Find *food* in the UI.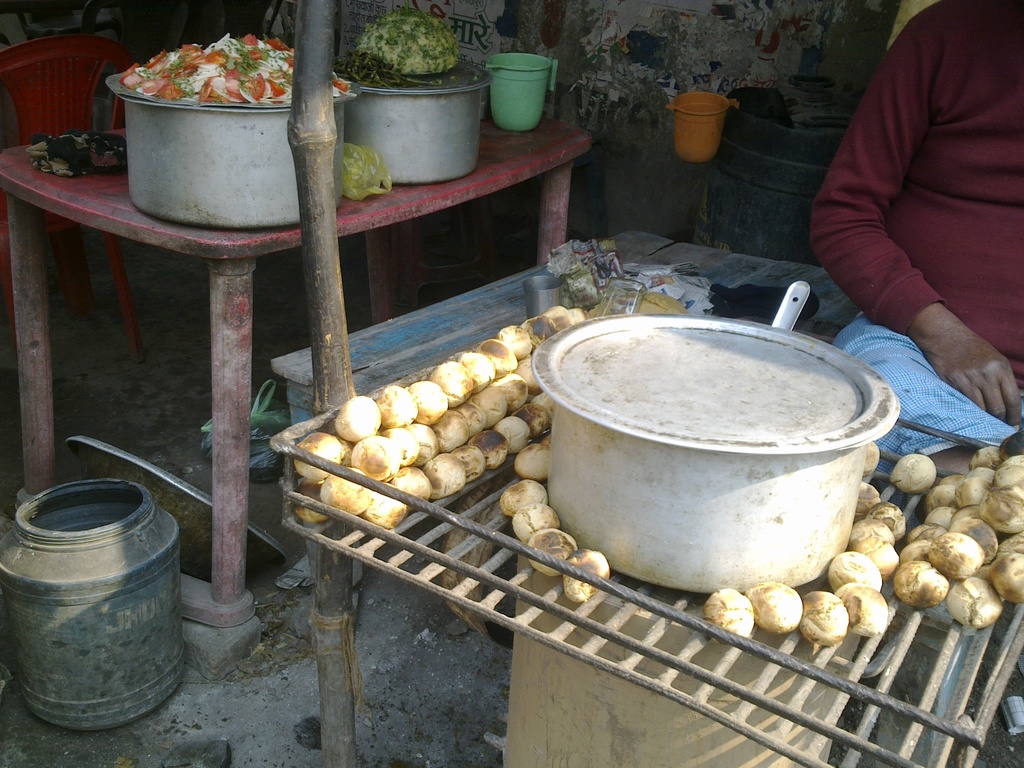
UI element at x1=356, y1=9, x2=460, y2=78.
